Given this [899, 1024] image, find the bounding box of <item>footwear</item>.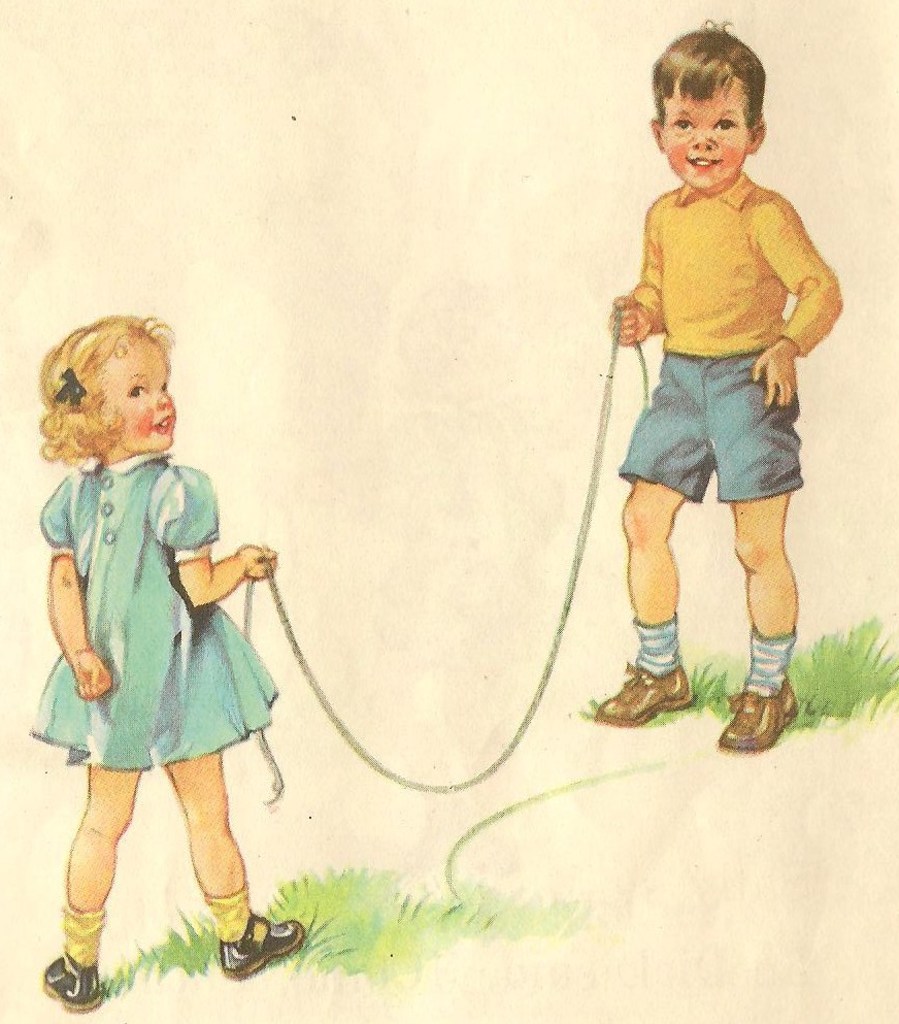
(614, 621, 719, 727).
